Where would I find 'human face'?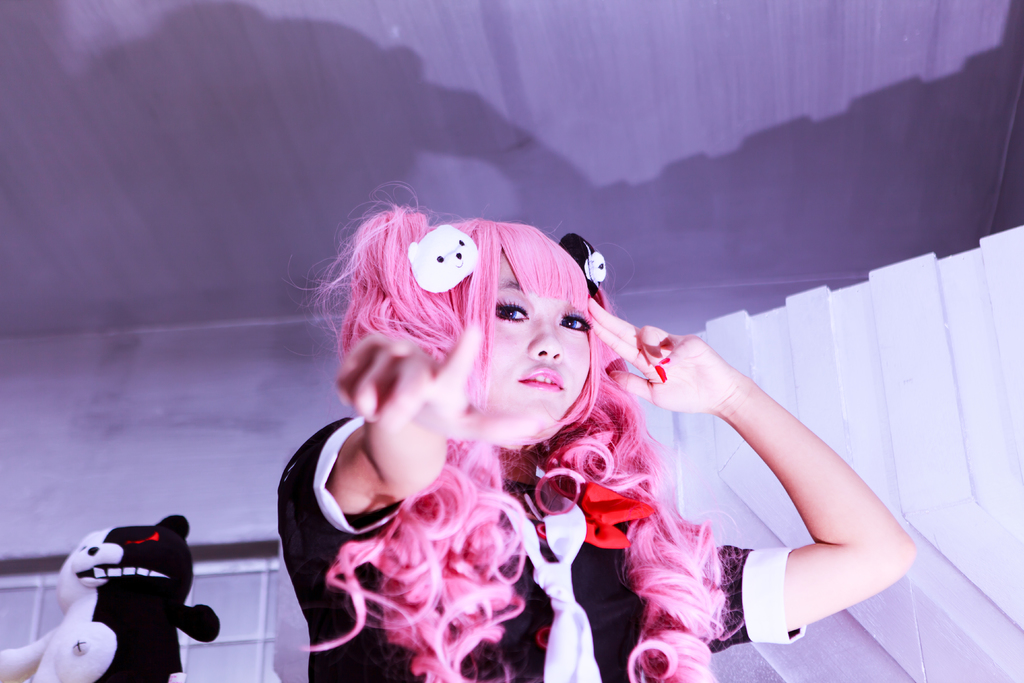
At crop(481, 244, 591, 432).
